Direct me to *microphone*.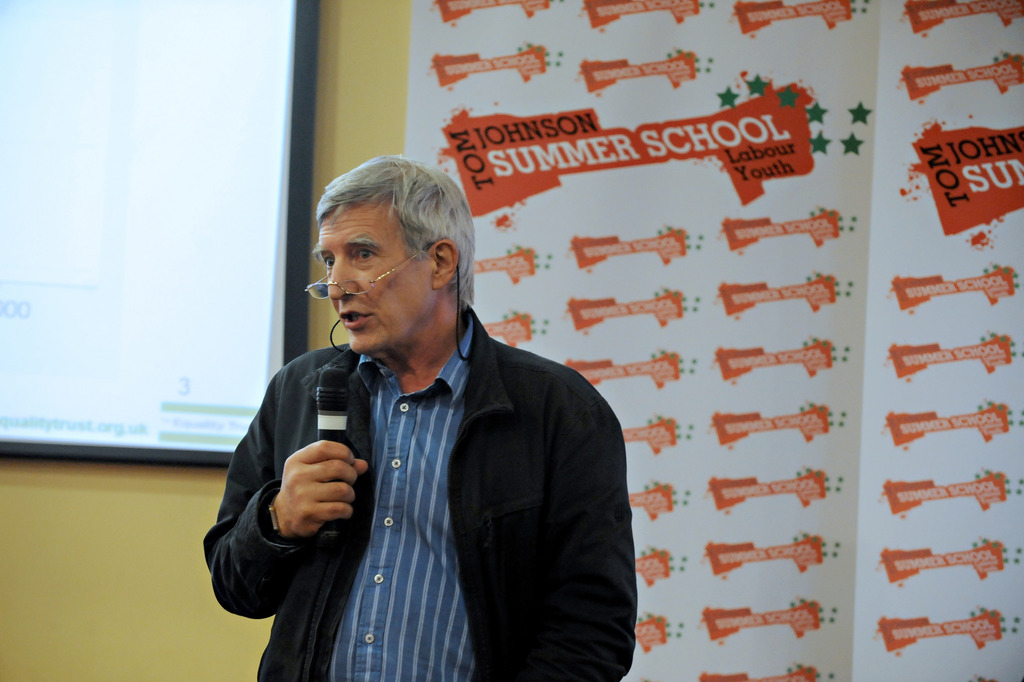
Direction: bbox=[316, 365, 355, 545].
